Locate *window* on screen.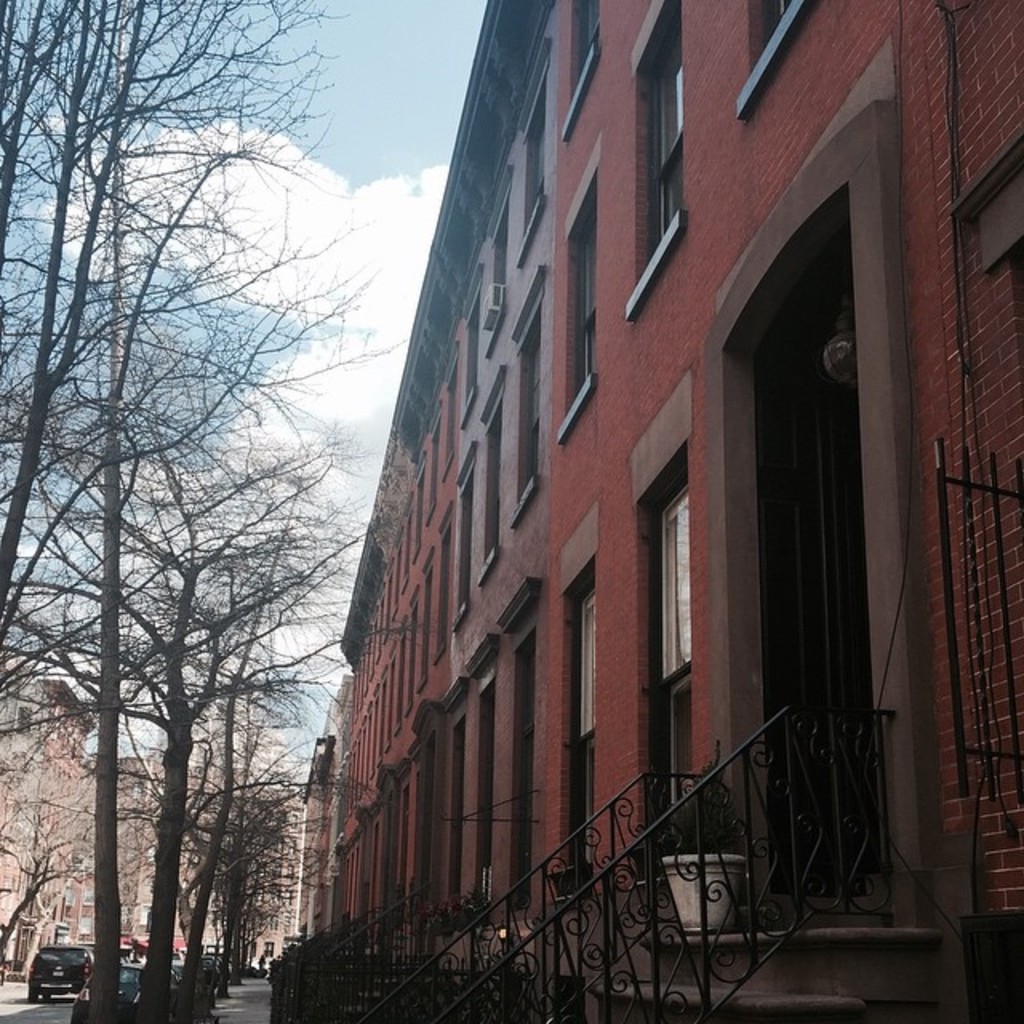
On screen at pyautogui.locateOnScreen(478, 163, 515, 360).
